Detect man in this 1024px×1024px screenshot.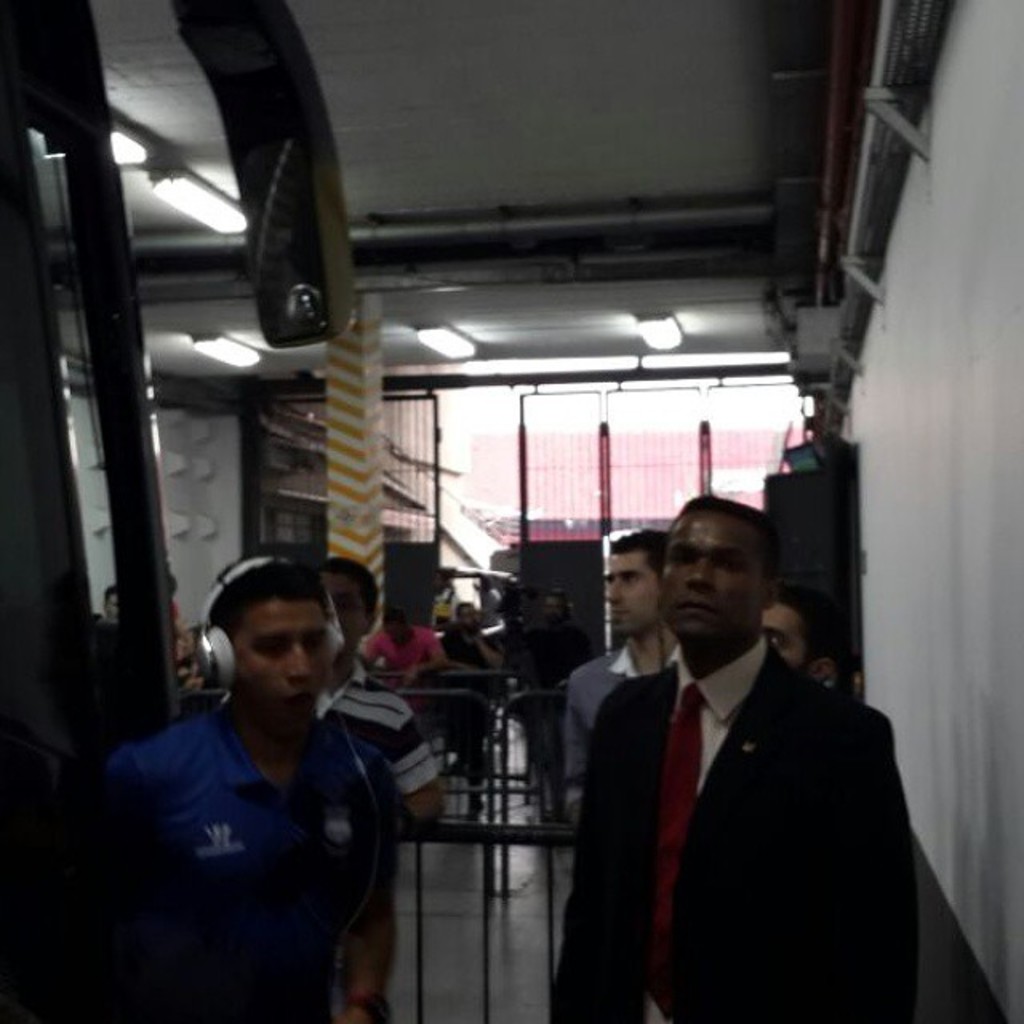
Detection: box(523, 429, 936, 1014).
